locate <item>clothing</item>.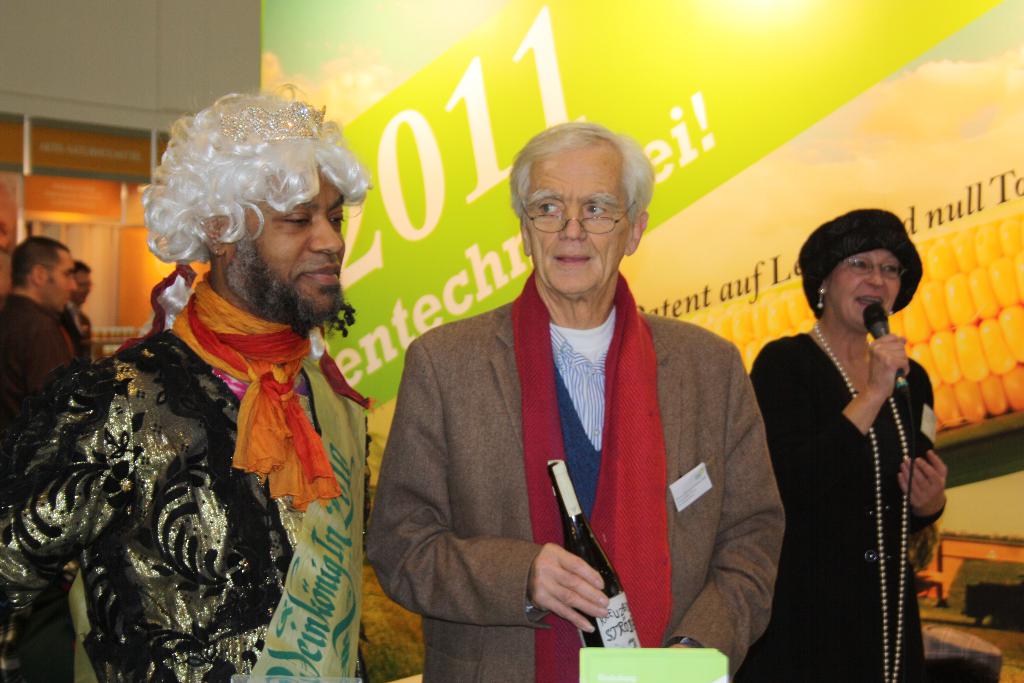
Bounding box: box(0, 290, 81, 678).
